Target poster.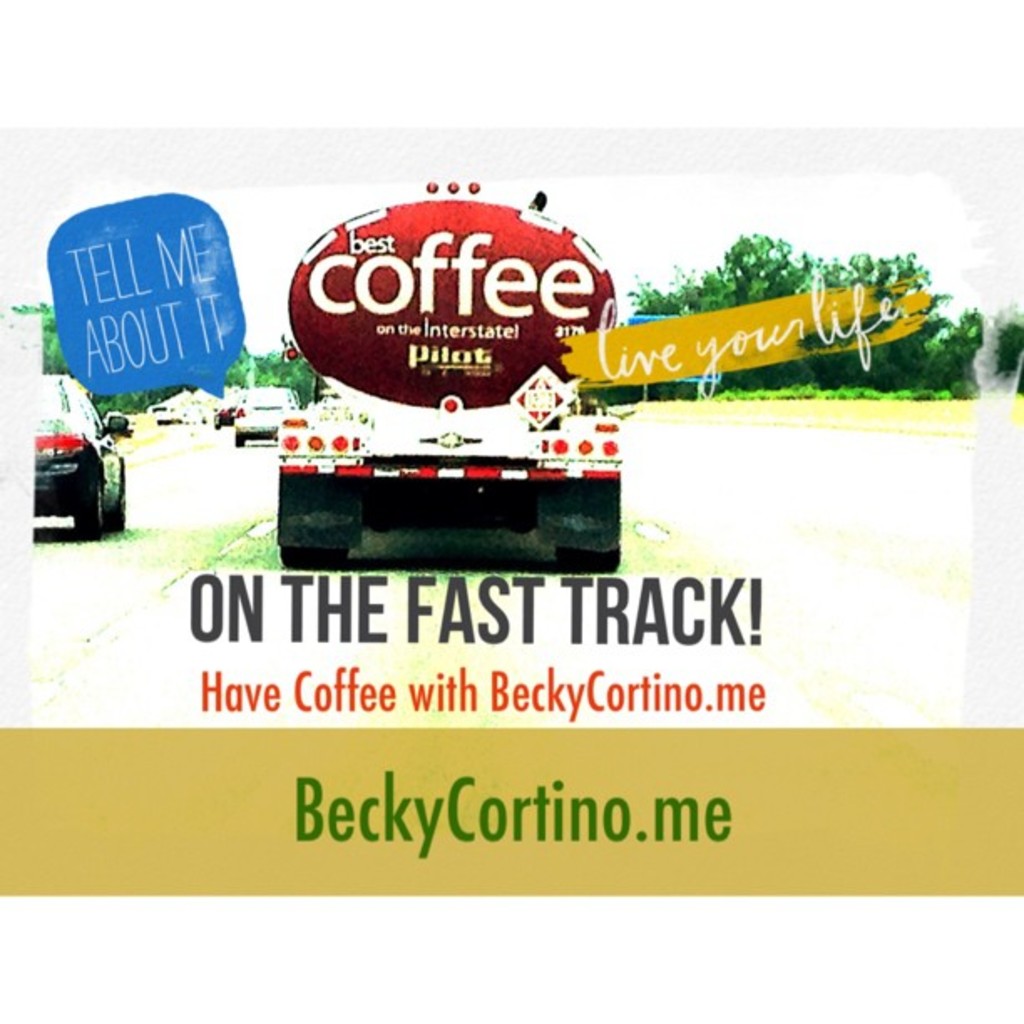
Target region: crop(0, 0, 1022, 1022).
